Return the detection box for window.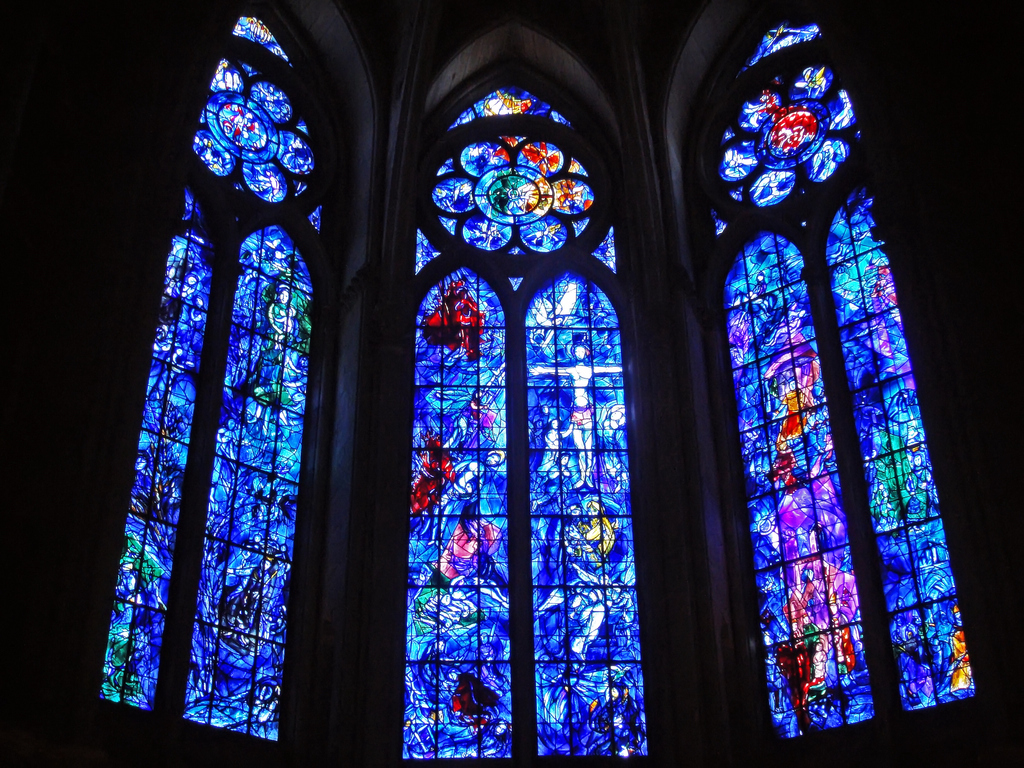
660 0 986 767.
